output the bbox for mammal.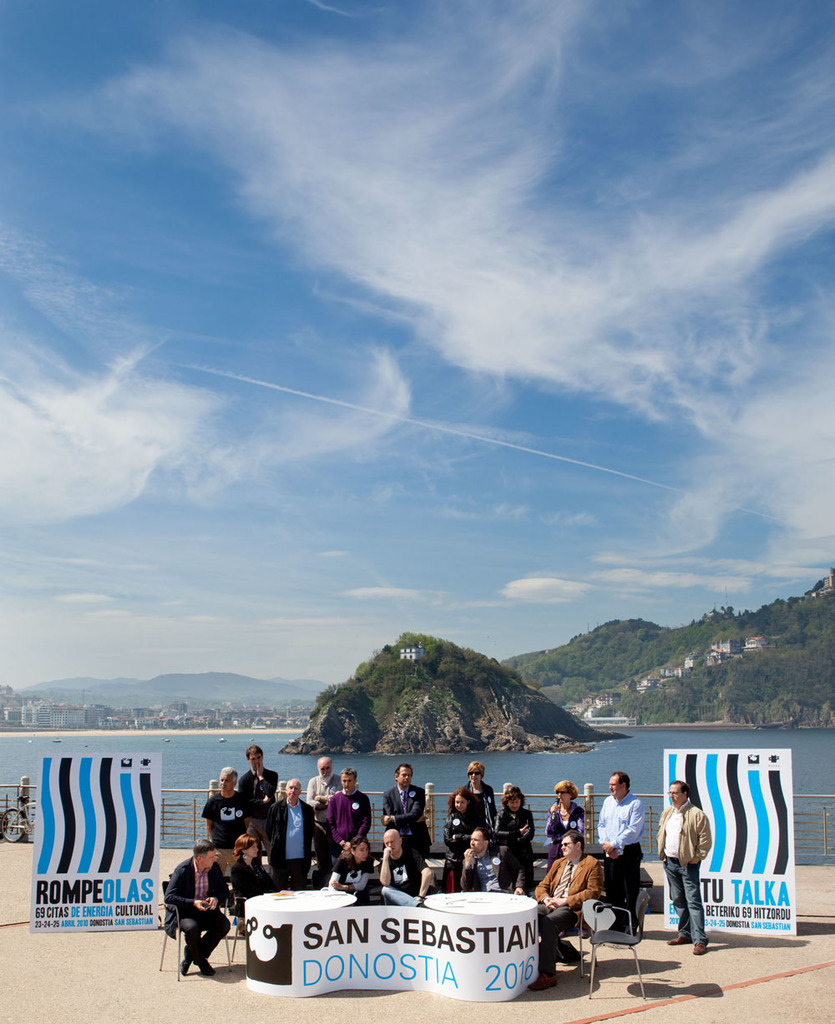
<bbox>380, 825, 435, 907</bbox>.
